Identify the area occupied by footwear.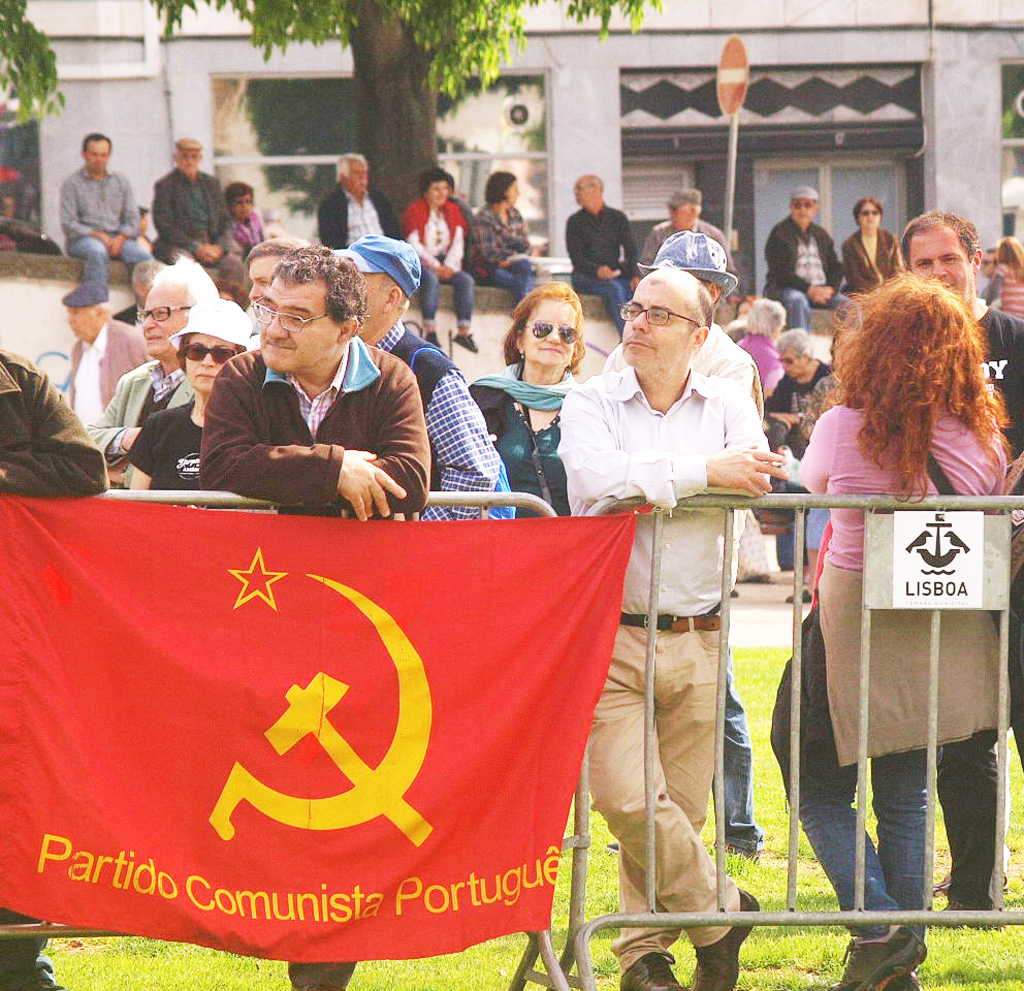
Area: <region>807, 926, 922, 990</region>.
